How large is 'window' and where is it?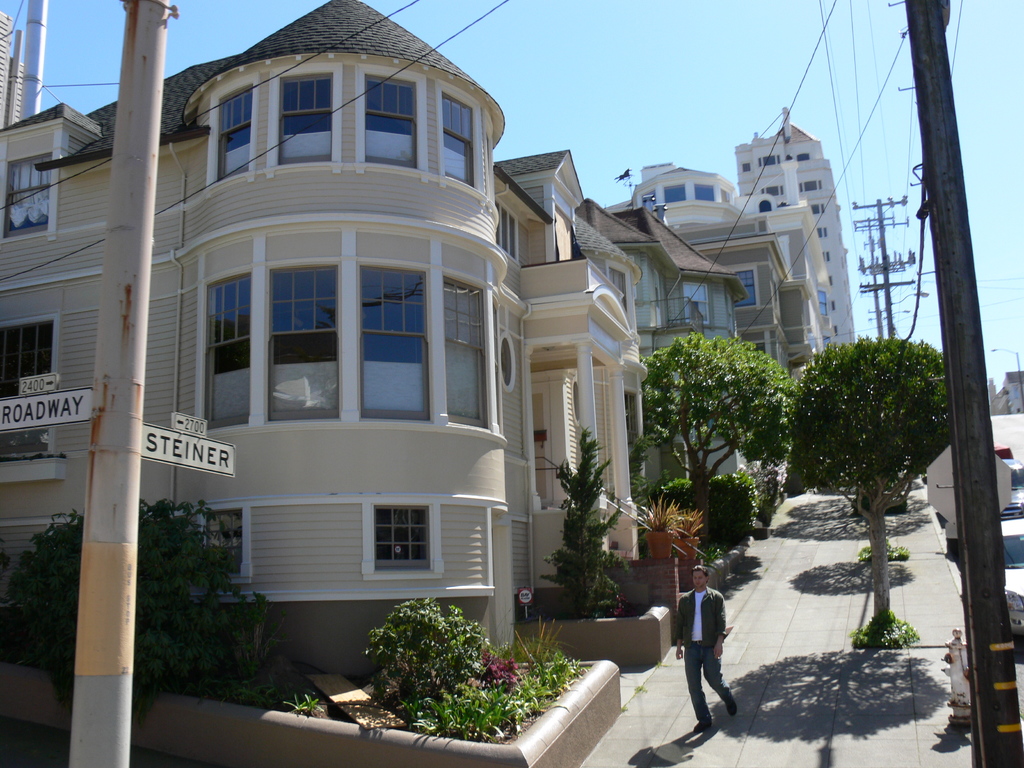
Bounding box: 206:88:255:186.
